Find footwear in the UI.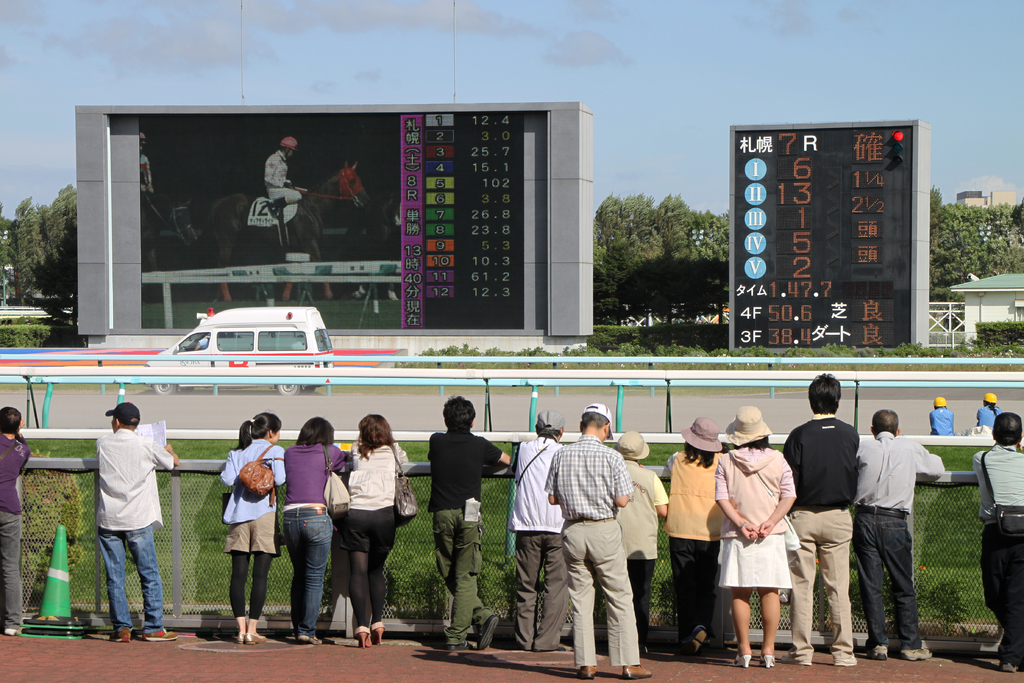
UI element at (997,657,1022,672).
